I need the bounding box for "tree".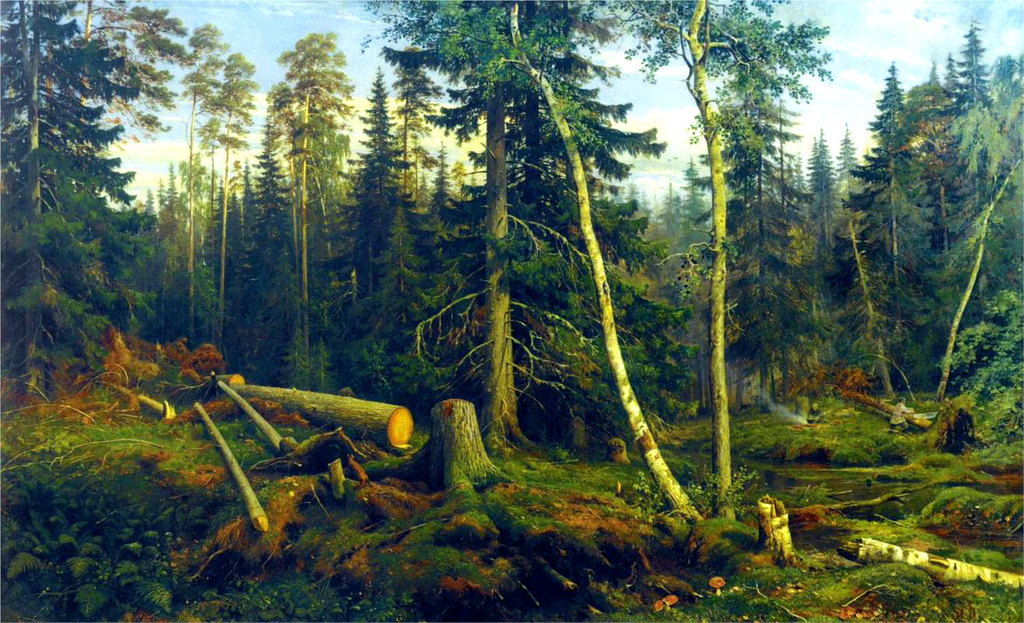
Here it is: (954,18,1005,160).
